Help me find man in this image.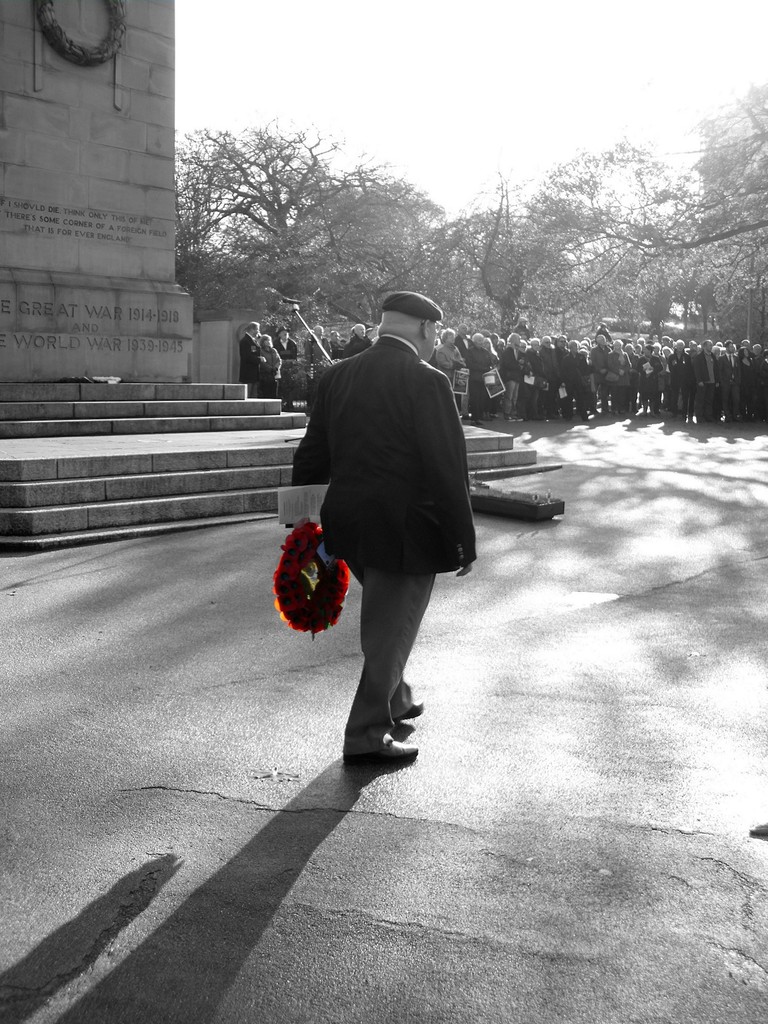
Found it: bbox(555, 335, 570, 412).
